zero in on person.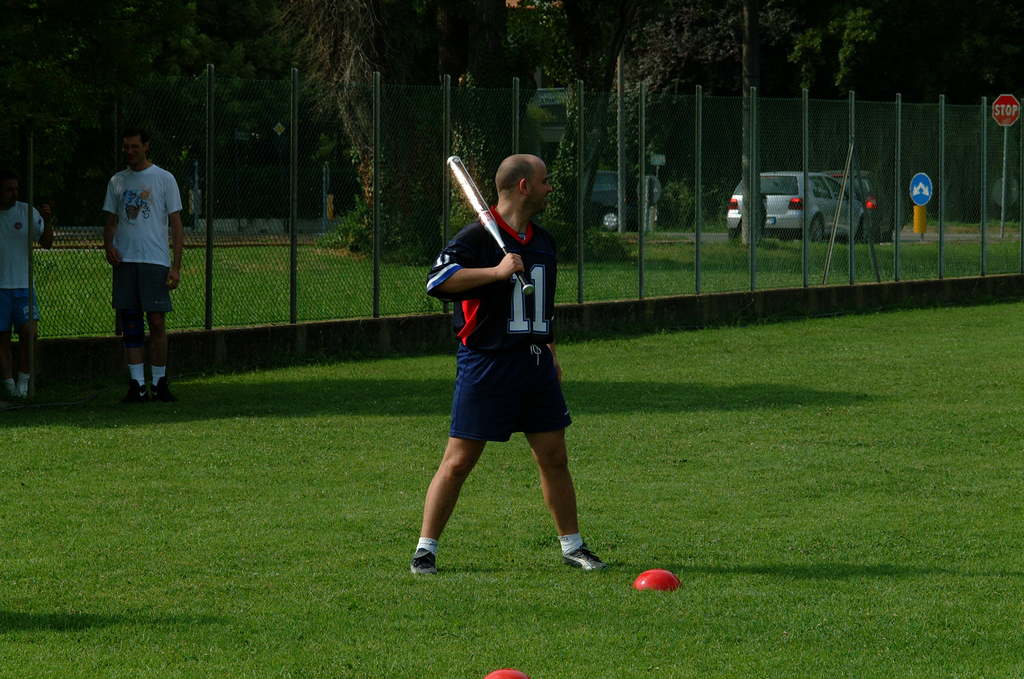
Zeroed in: box=[0, 152, 51, 395].
